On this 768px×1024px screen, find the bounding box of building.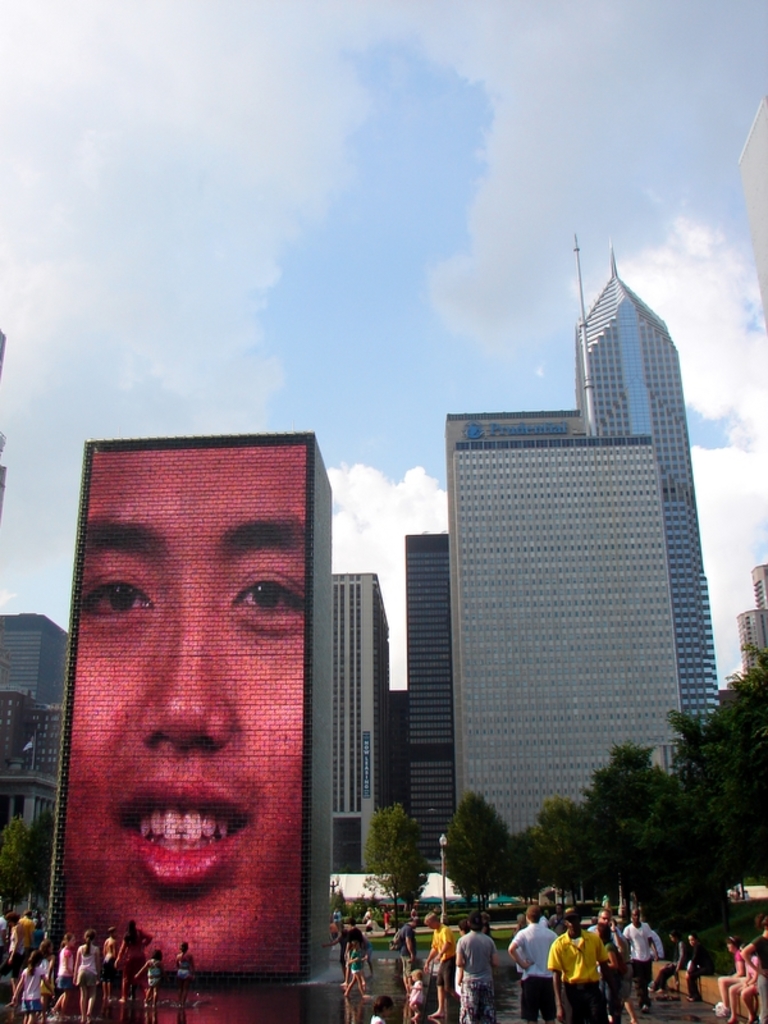
Bounding box: <region>735, 566, 767, 675</region>.
